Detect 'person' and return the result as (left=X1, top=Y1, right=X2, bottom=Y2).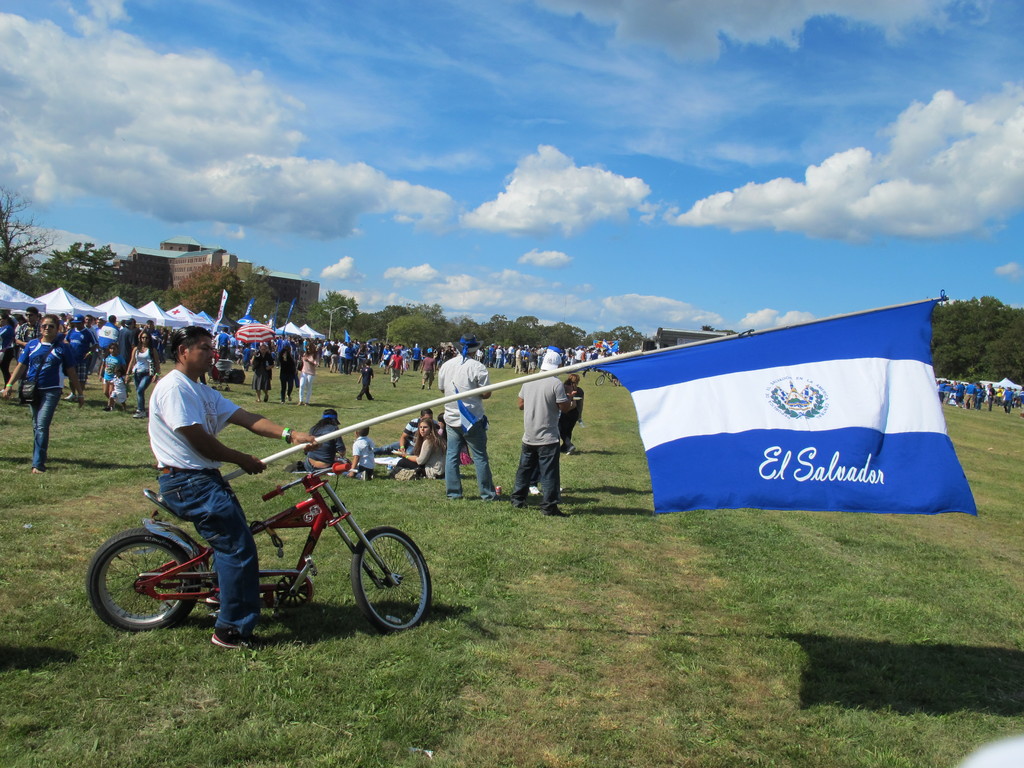
(left=416, top=347, right=436, bottom=389).
